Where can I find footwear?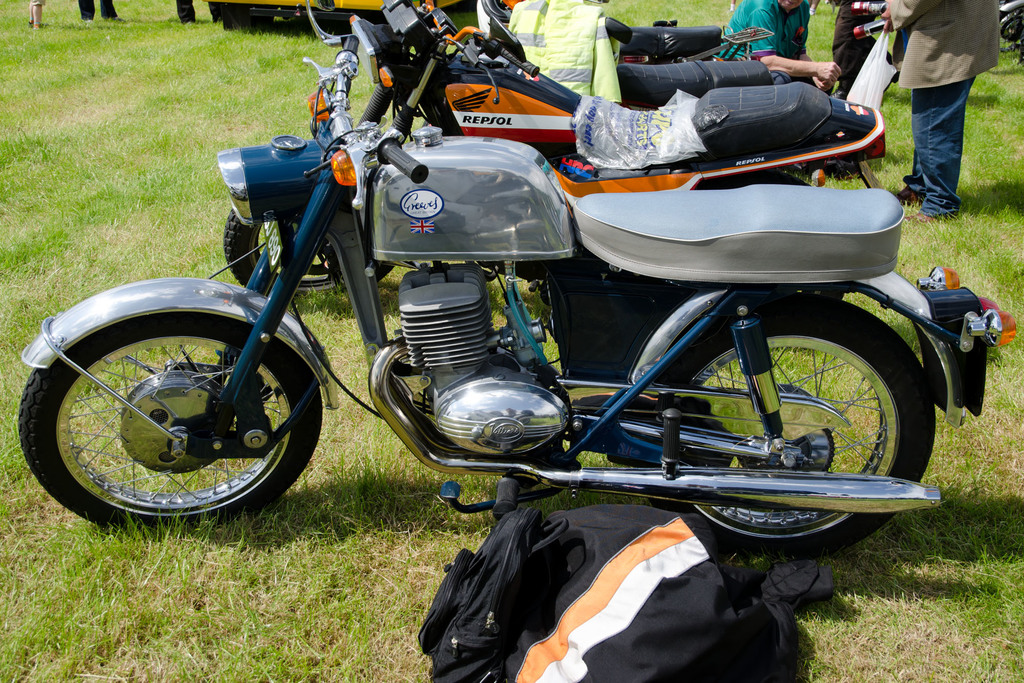
You can find it at <box>903,213,956,227</box>.
